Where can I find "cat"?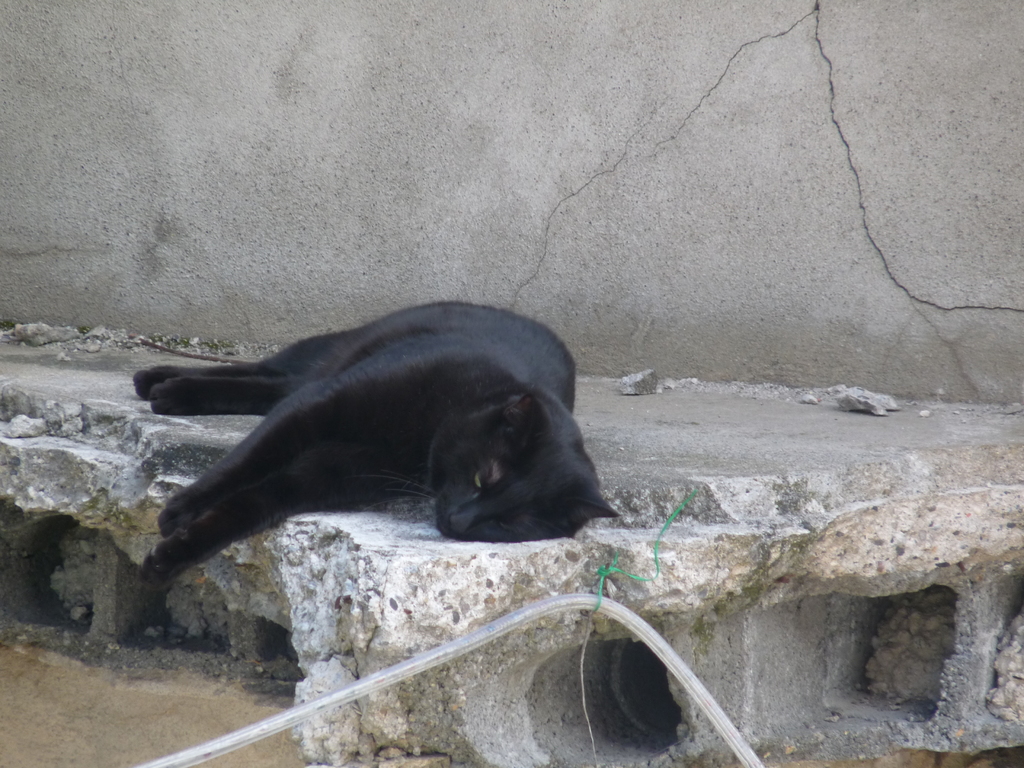
You can find it at x1=104 y1=307 x2=656 y2=572.
